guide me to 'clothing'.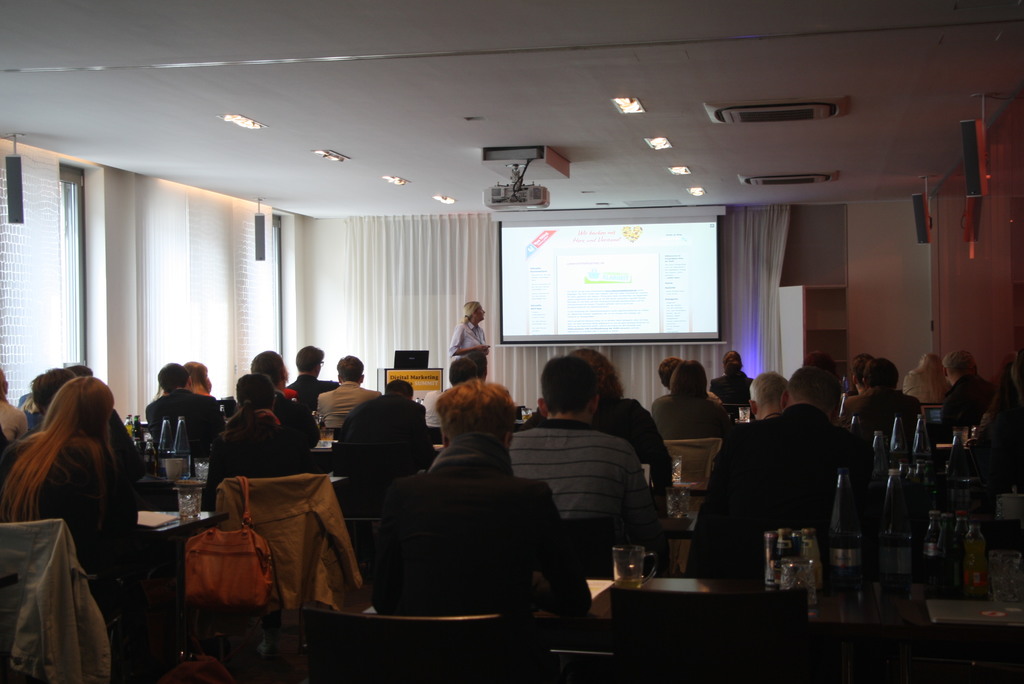
Guidance: {"left": 2, "top": 403, "right": 29, "bottom": 450}.
